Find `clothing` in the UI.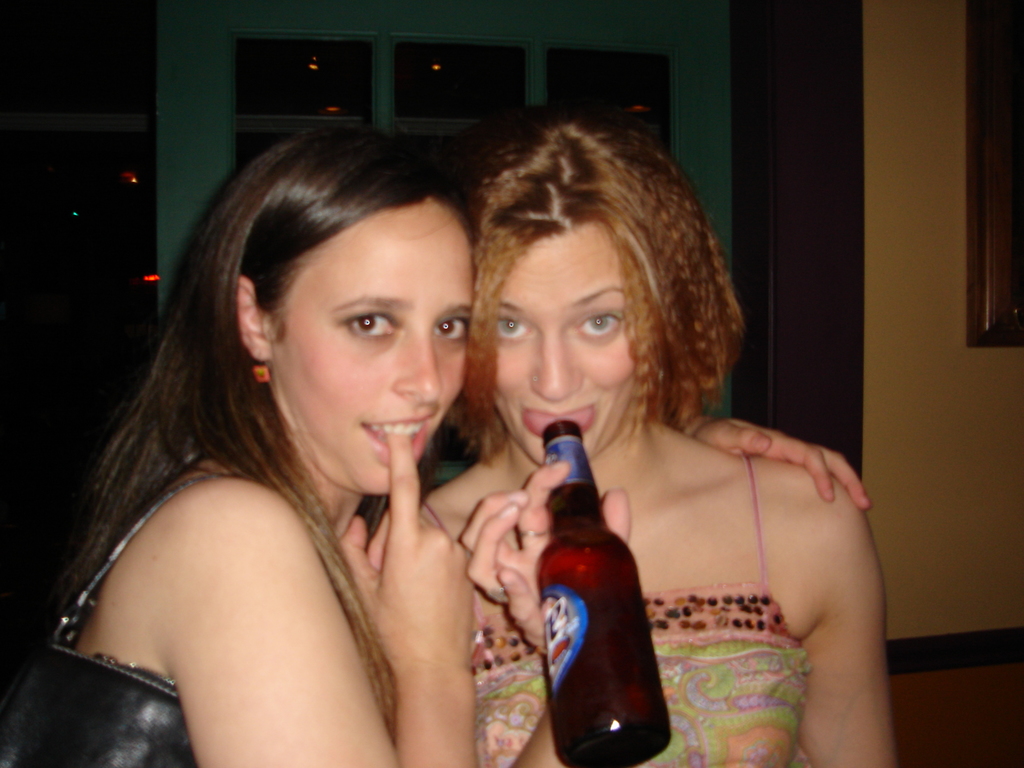
UI element at (left=0, top=472, right=260, bottom=765).
